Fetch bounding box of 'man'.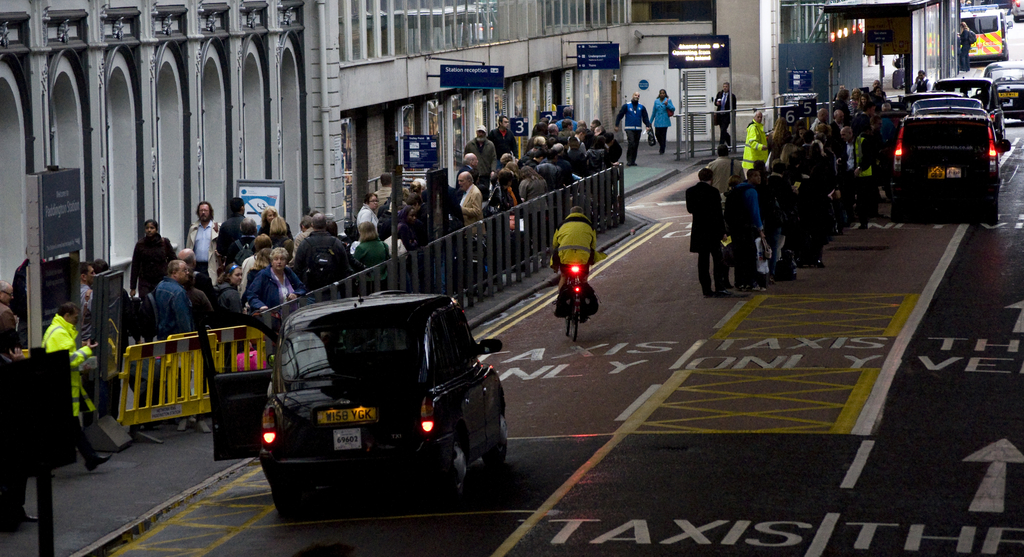
Bbox: region(463, 125, 495, 174).
